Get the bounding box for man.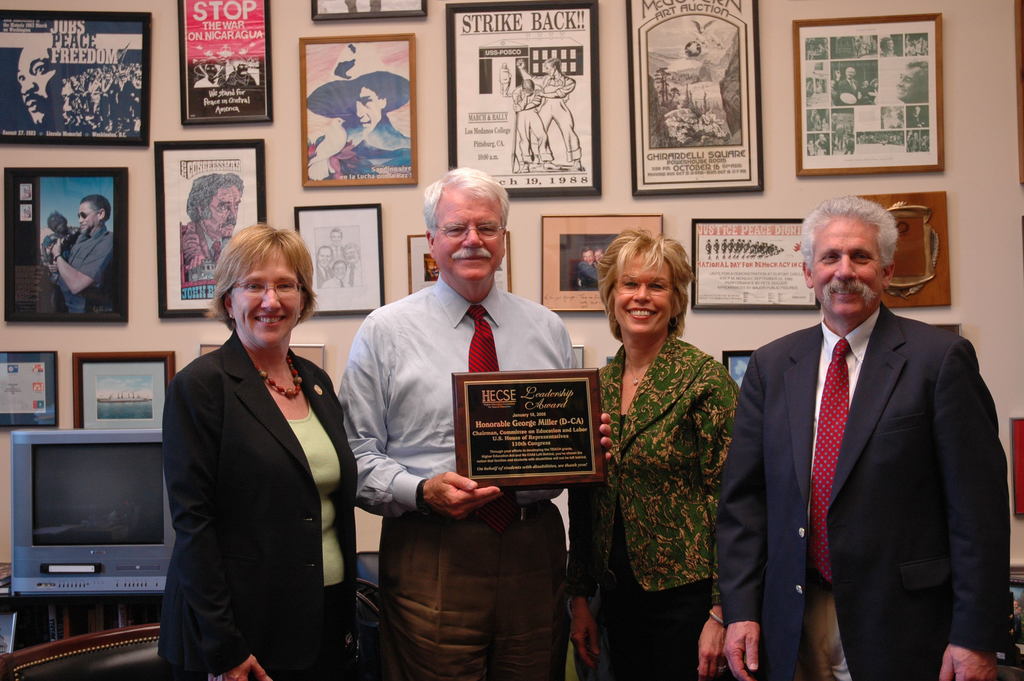
312:243:330:290.
